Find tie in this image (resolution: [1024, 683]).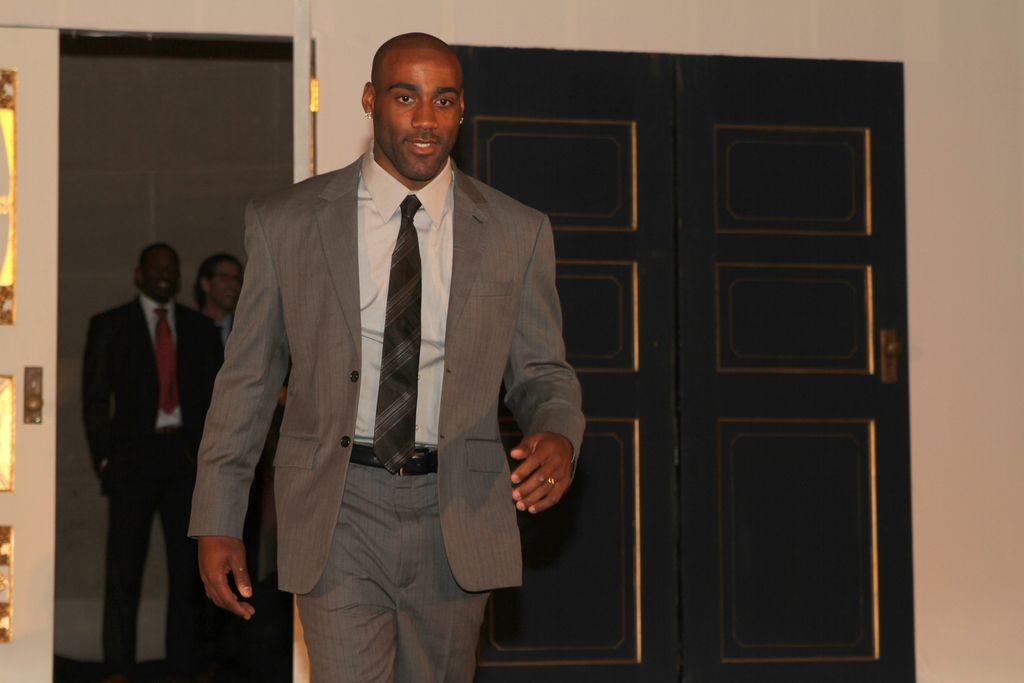
[x1=371, y1=191, x2=427, y2=475].
